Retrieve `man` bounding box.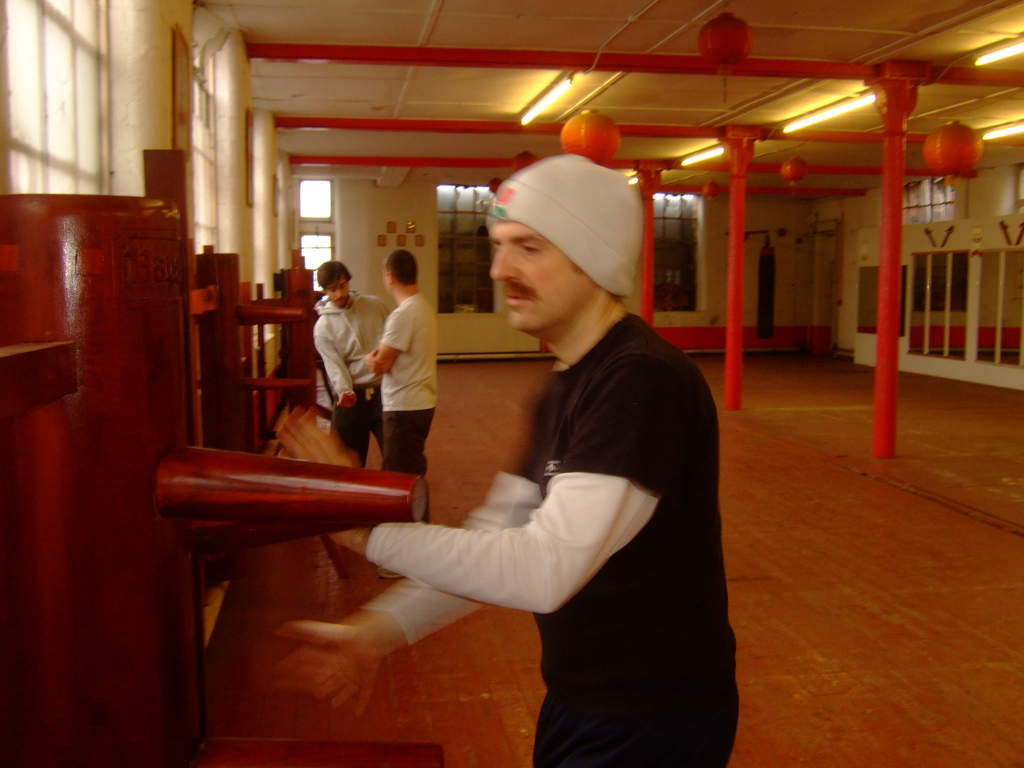
Bounding box: (left=311, top=257, right=390, bottom=468).
